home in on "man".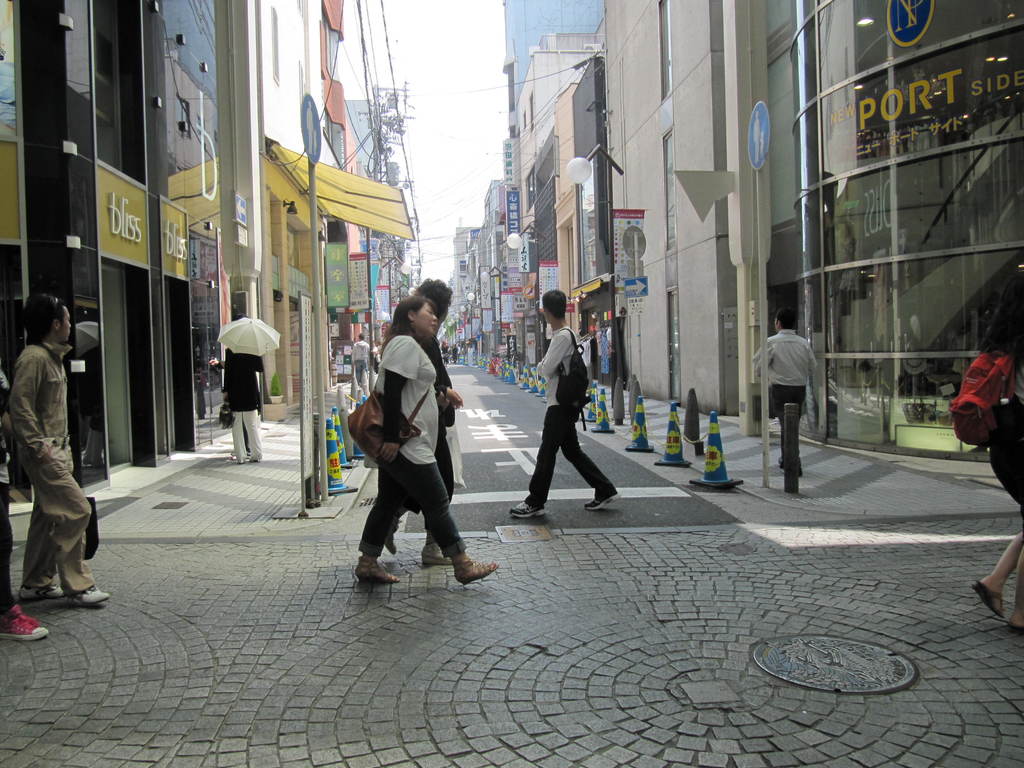
Homed in at rect(350, 336, 370, 386).
